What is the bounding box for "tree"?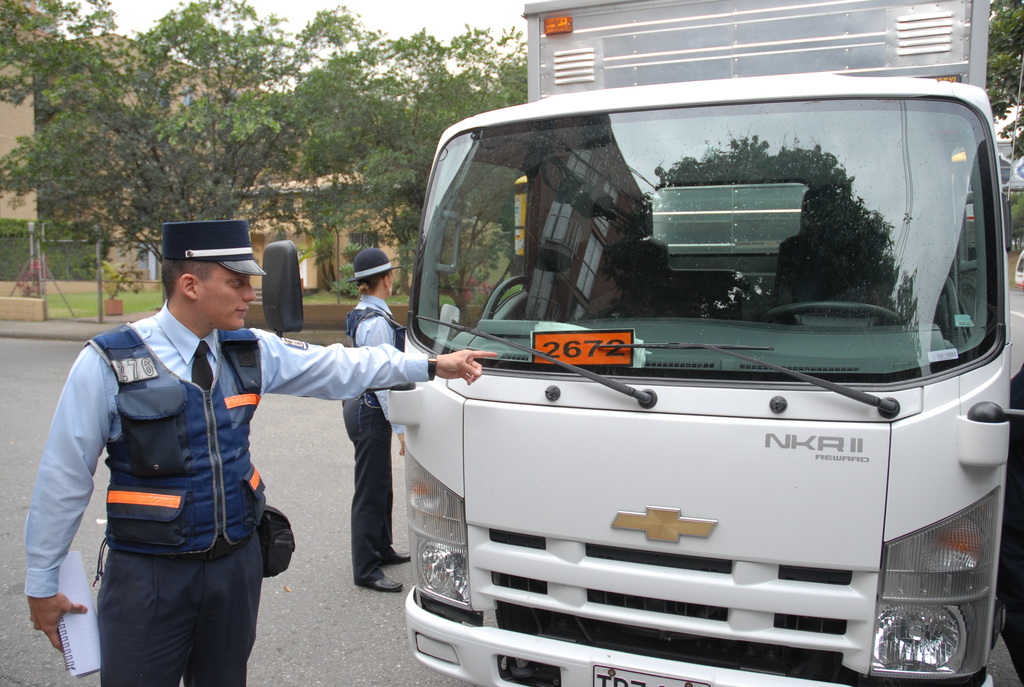
BBox(486, 24, 525, 102).
